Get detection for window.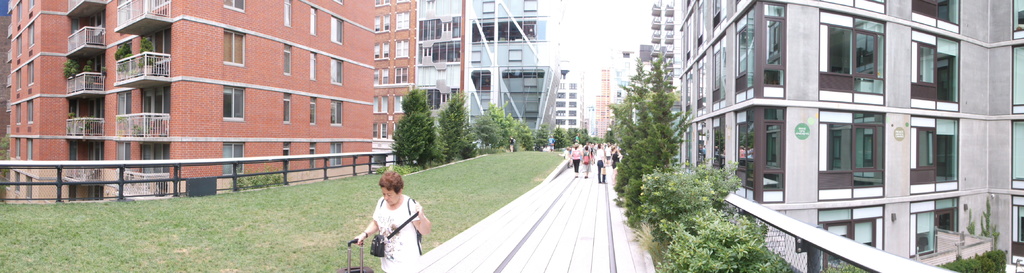
Detection: (left=397, top=40, right=410, bottom=54).
